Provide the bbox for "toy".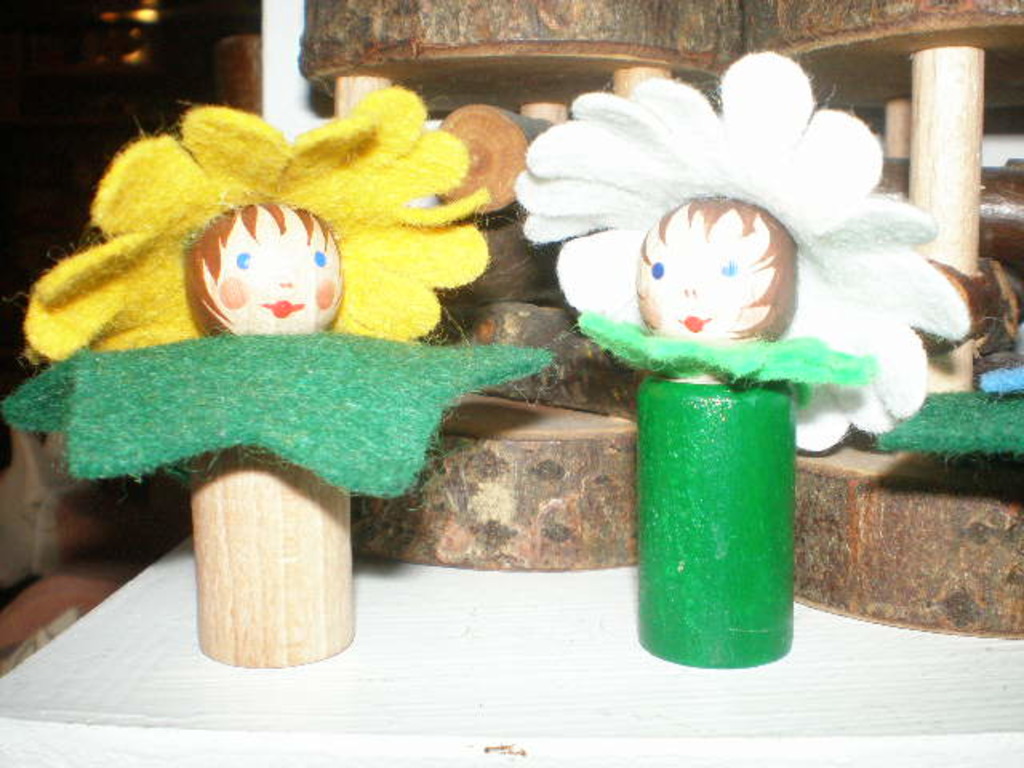
bbox=[74, 66, 558, 648].
